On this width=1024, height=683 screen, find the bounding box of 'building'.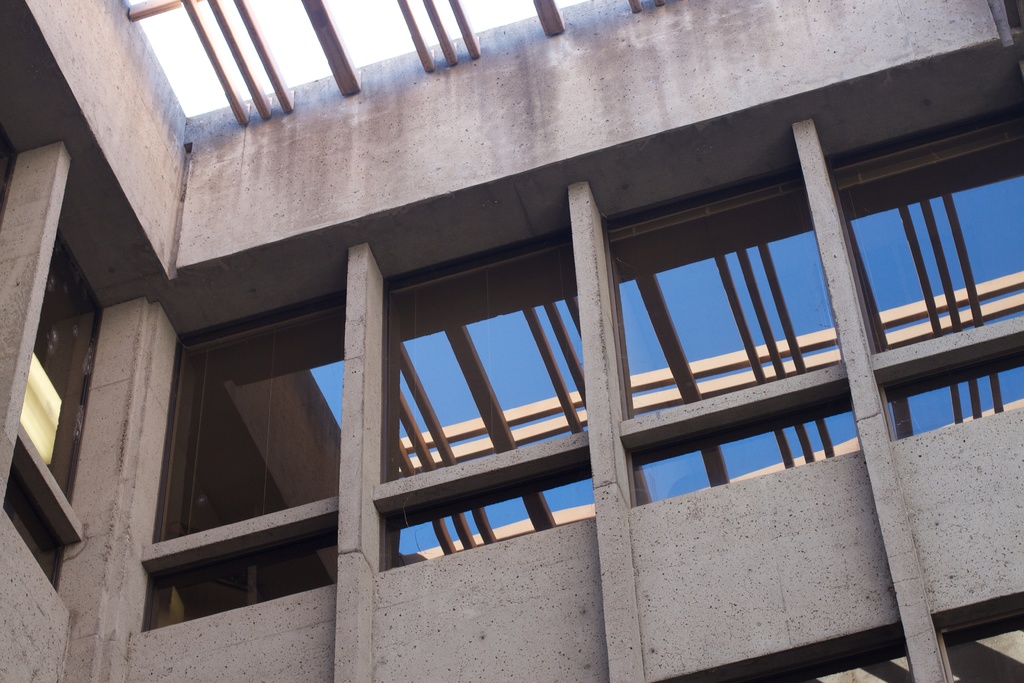
Bounding box: BBox(0, 0, 1023, 682).
